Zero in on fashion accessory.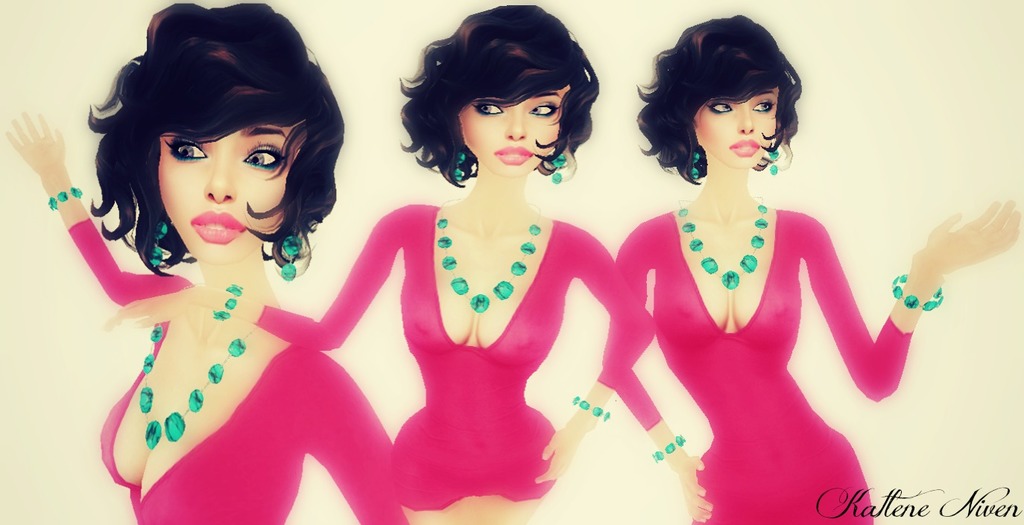
Zeroed in: x1=135 y1=325 x2=255 y2=454.
